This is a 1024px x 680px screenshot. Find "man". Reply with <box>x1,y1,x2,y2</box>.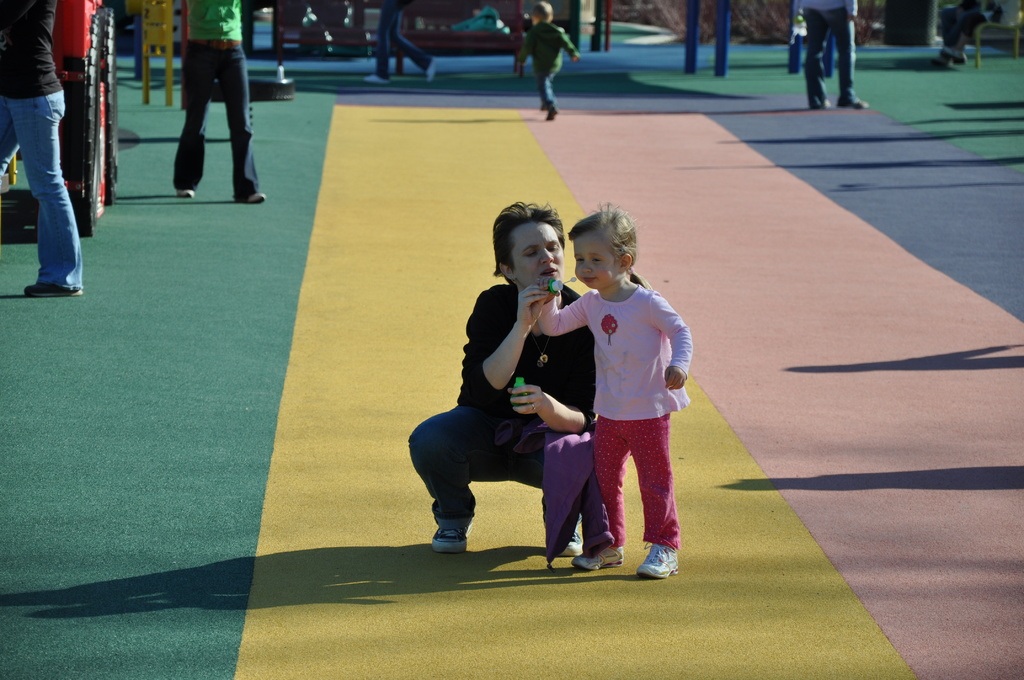
<box>410,206,592,563</box>.
